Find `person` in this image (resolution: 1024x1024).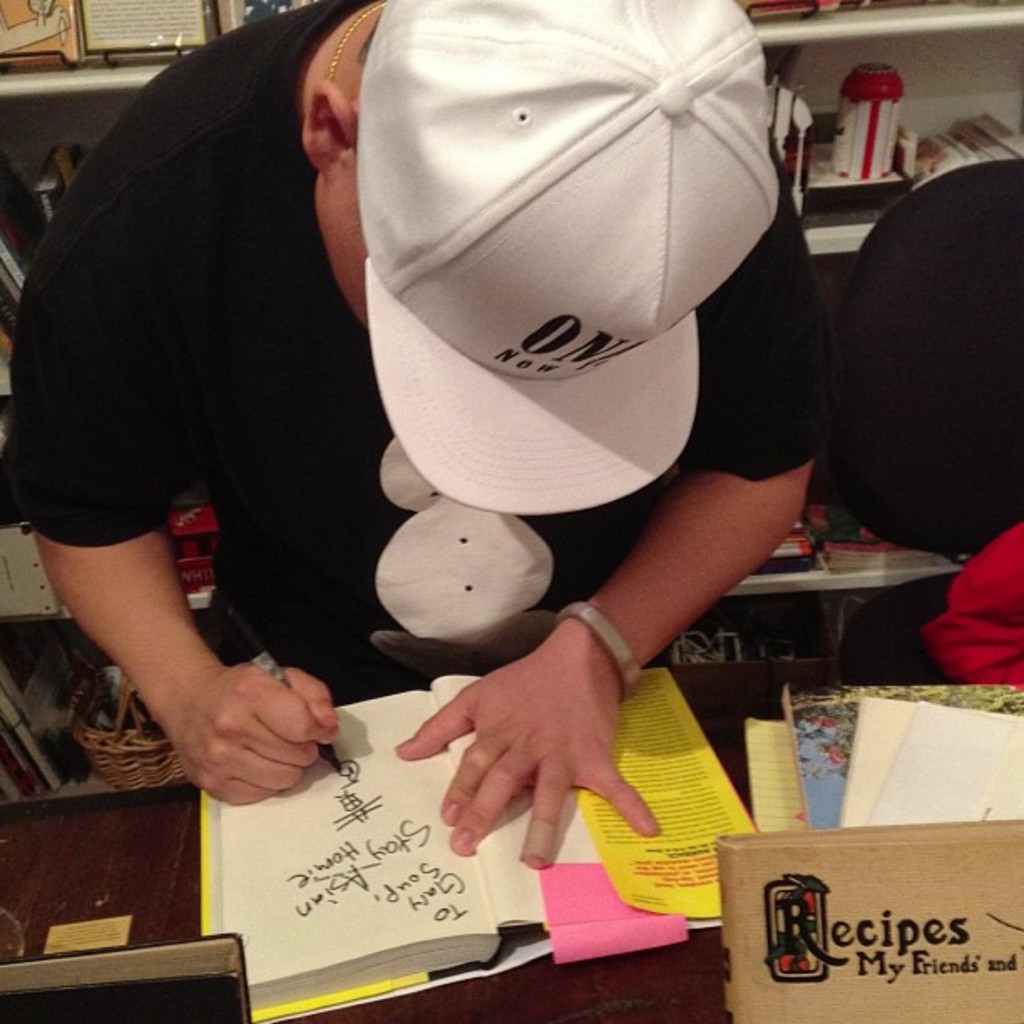
select_region(33, 0, 822, 935).
